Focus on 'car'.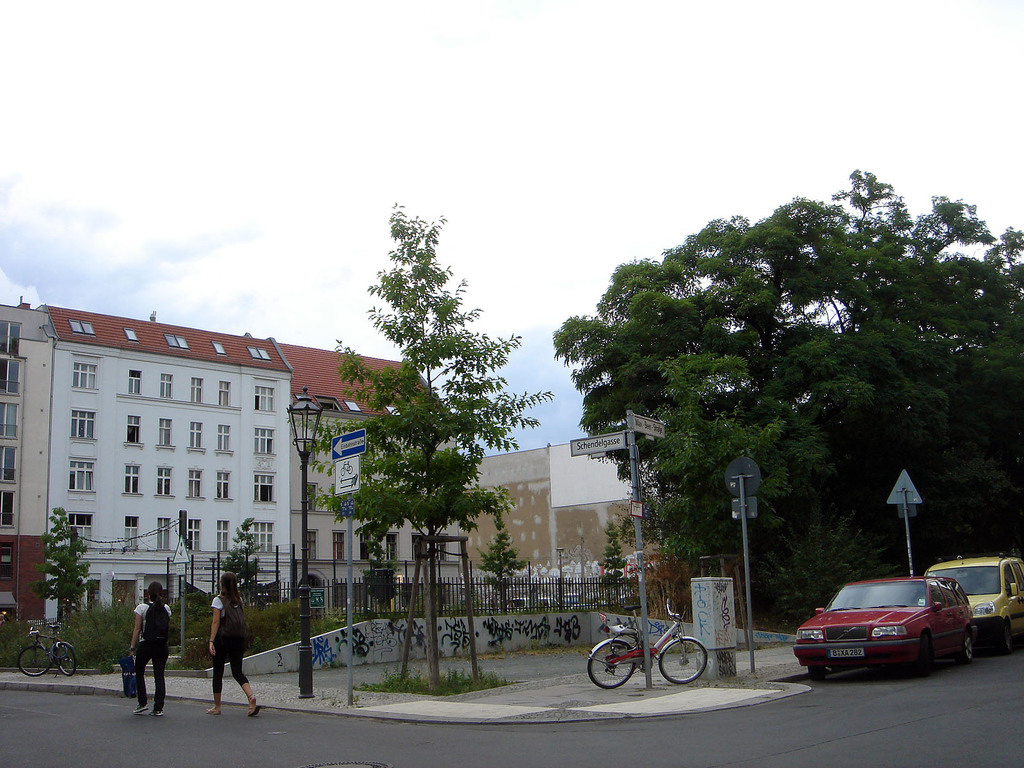
Focused at x1=920, y1=549, x2=1023, y2=657.
